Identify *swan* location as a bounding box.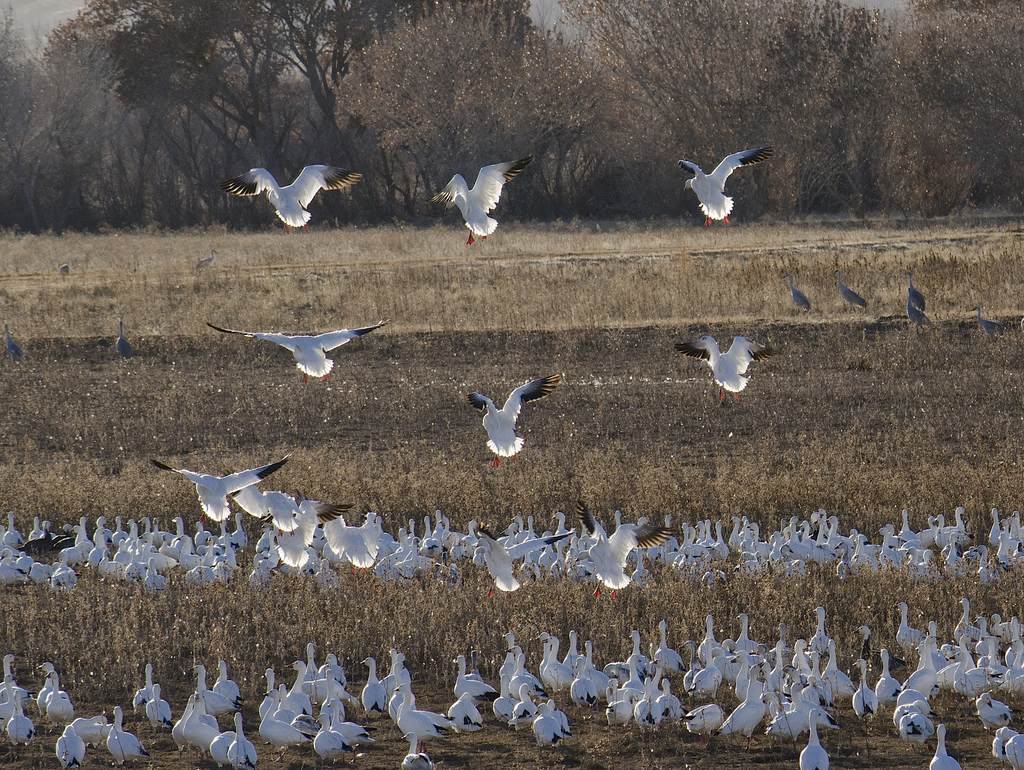
[940, 507, 966, 535].
